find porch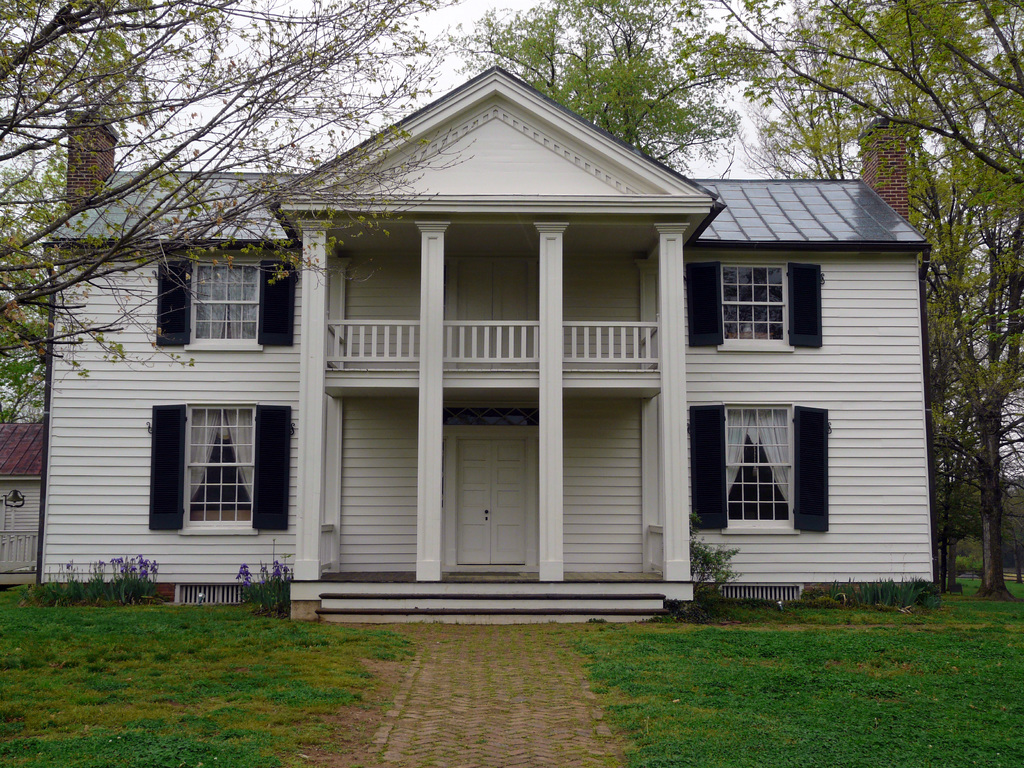
bbox=(285, 560, 703, 596)
